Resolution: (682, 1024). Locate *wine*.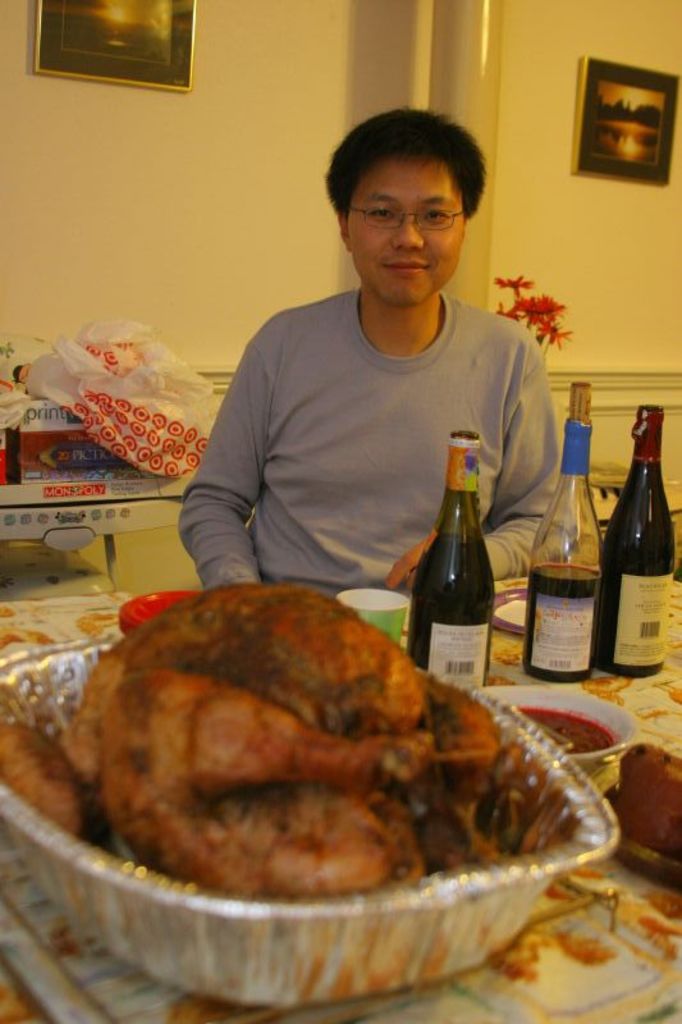
left=604, top=406, right=677, bottom=681.
